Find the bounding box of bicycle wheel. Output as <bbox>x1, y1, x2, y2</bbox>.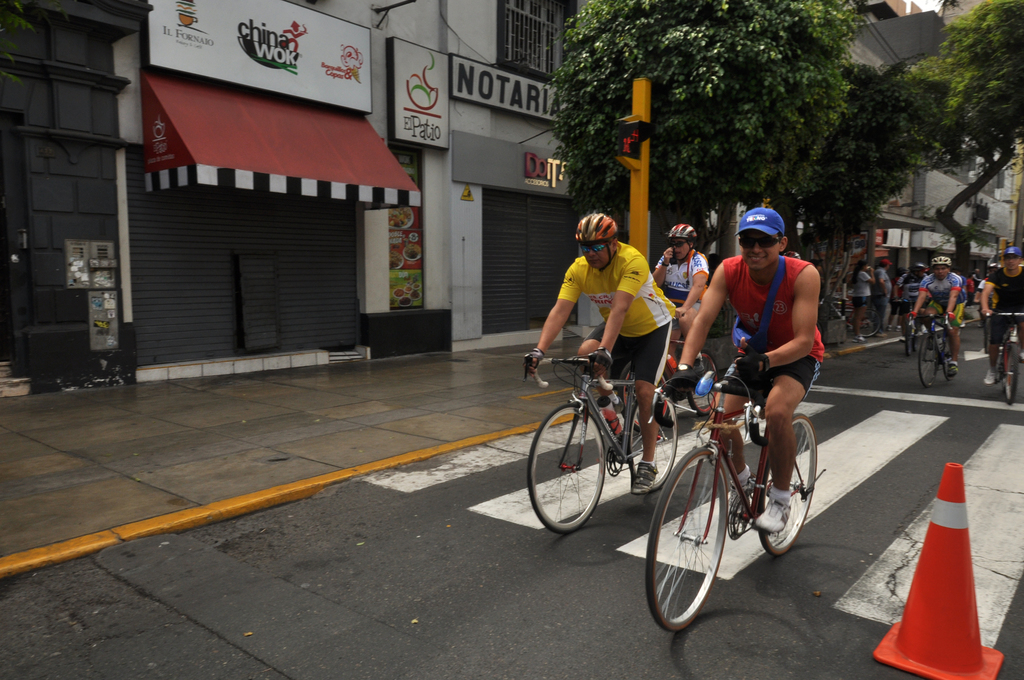
<bbox>628, 387, 681, 490</bbox>.
